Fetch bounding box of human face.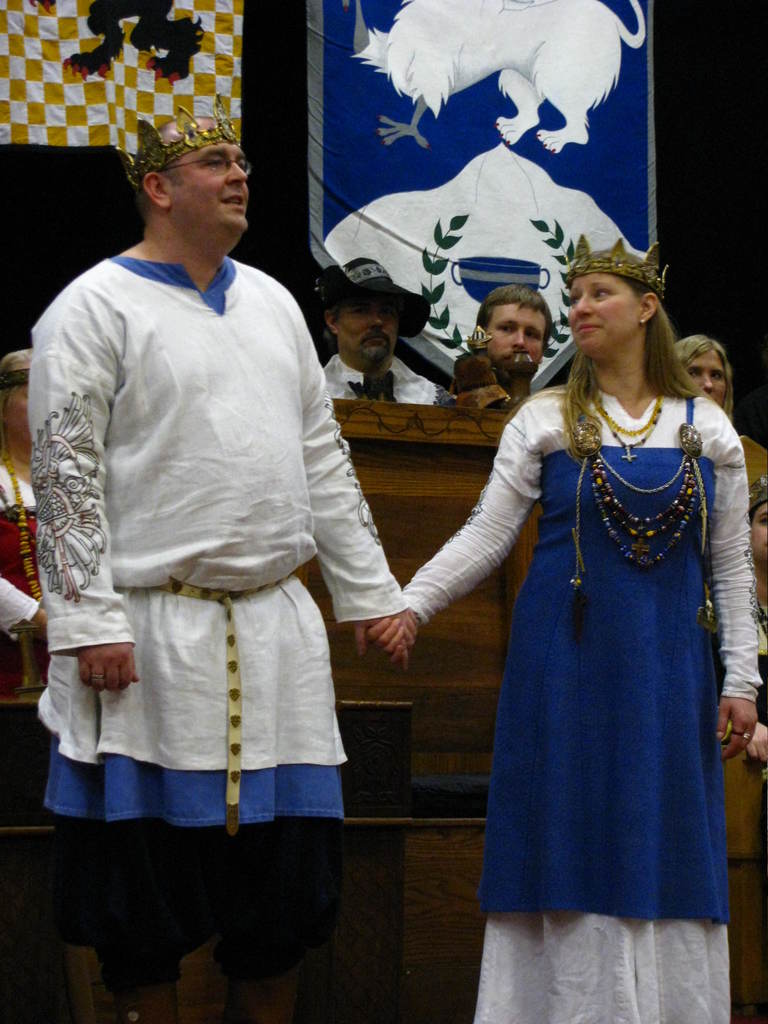
Bbox: <region>569, 263, 641, 347</region>.
